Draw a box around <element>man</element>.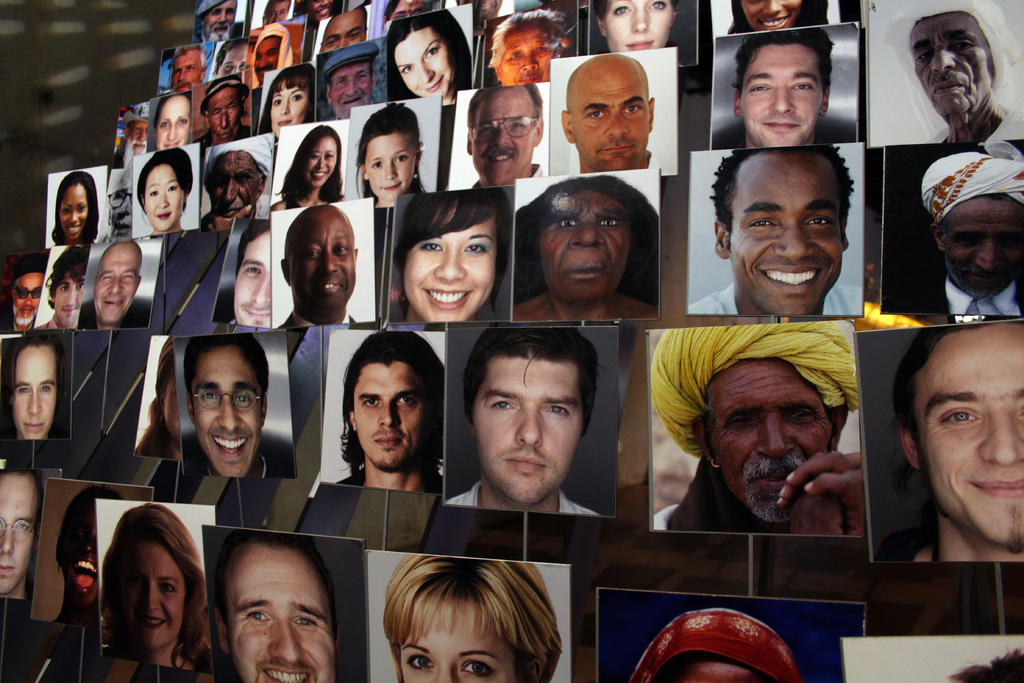
[x1=559, y1=52, x2=655, y2=169].
